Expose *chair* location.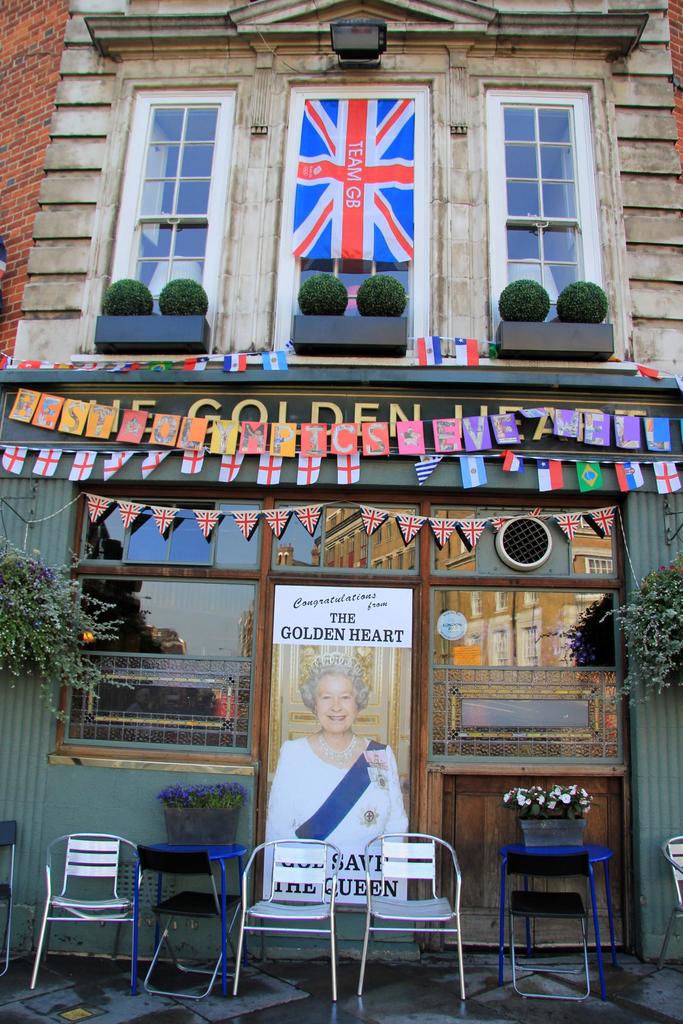
Exposed at (0, 819, 21, 980).
